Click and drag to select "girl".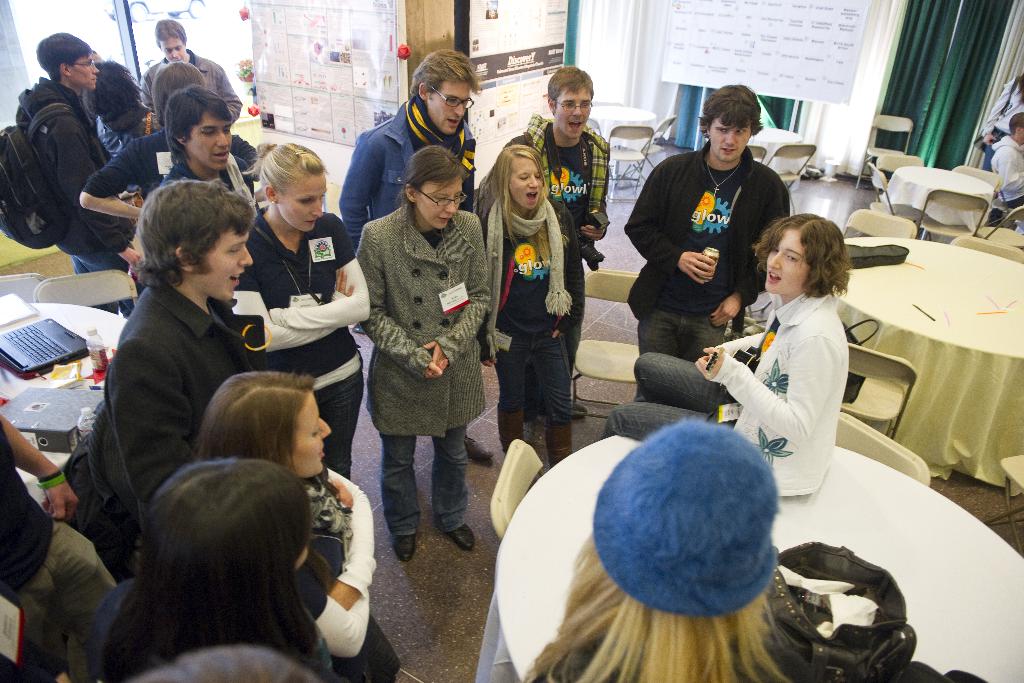
Selection: (477,142,572,474).
